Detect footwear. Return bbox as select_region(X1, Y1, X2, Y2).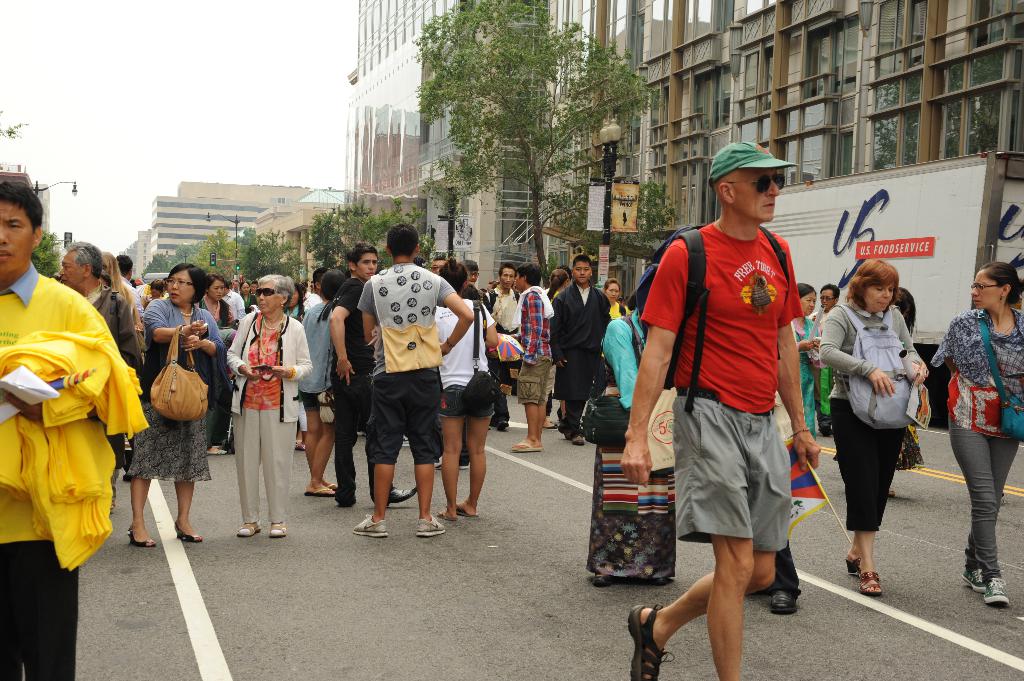
select_region(129, 524, 152, 549).
